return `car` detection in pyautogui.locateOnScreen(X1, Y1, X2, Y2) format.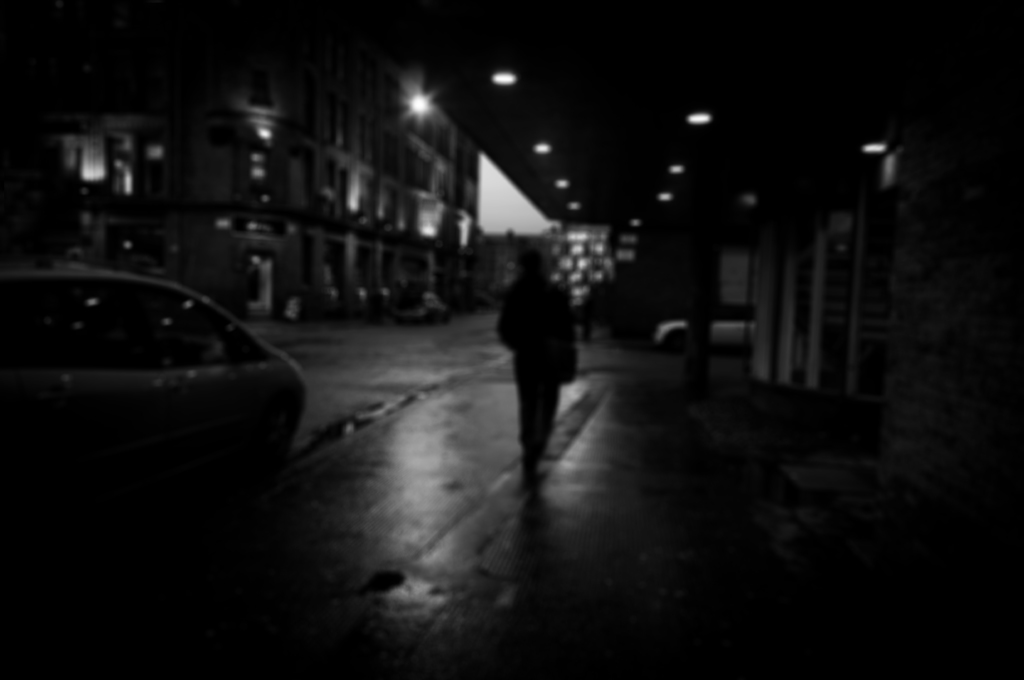
pyautogui.locateOnScreen(398, 293, 445, 328).
